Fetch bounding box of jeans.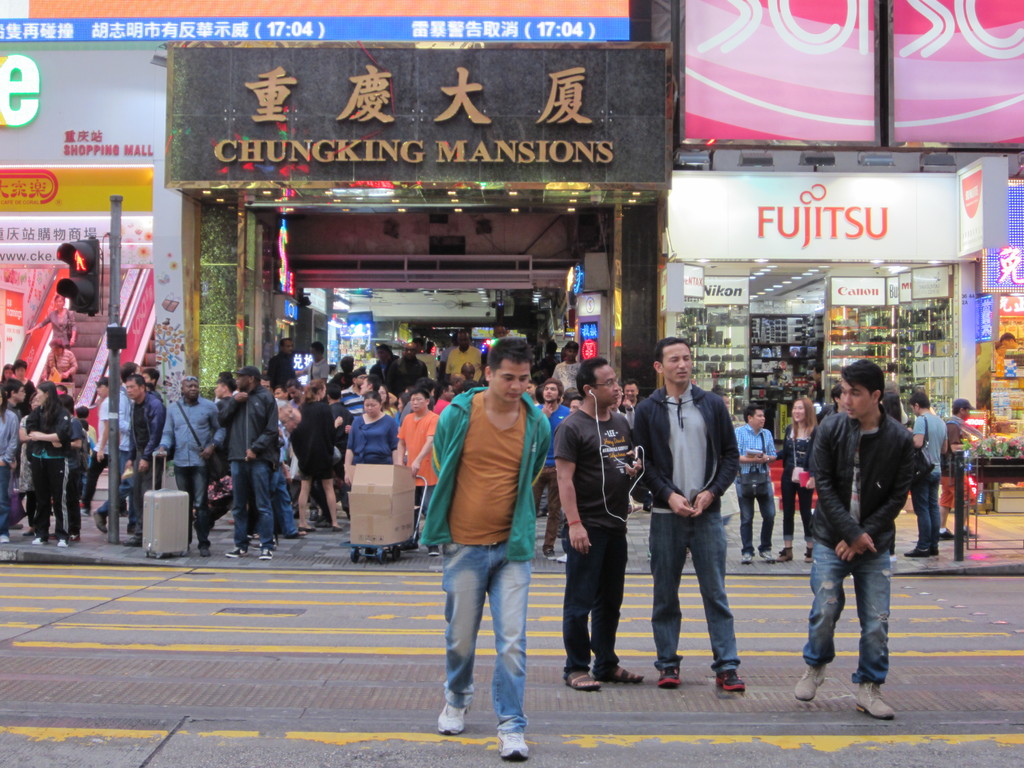
Bbox: (228, 463, 273, 547).
